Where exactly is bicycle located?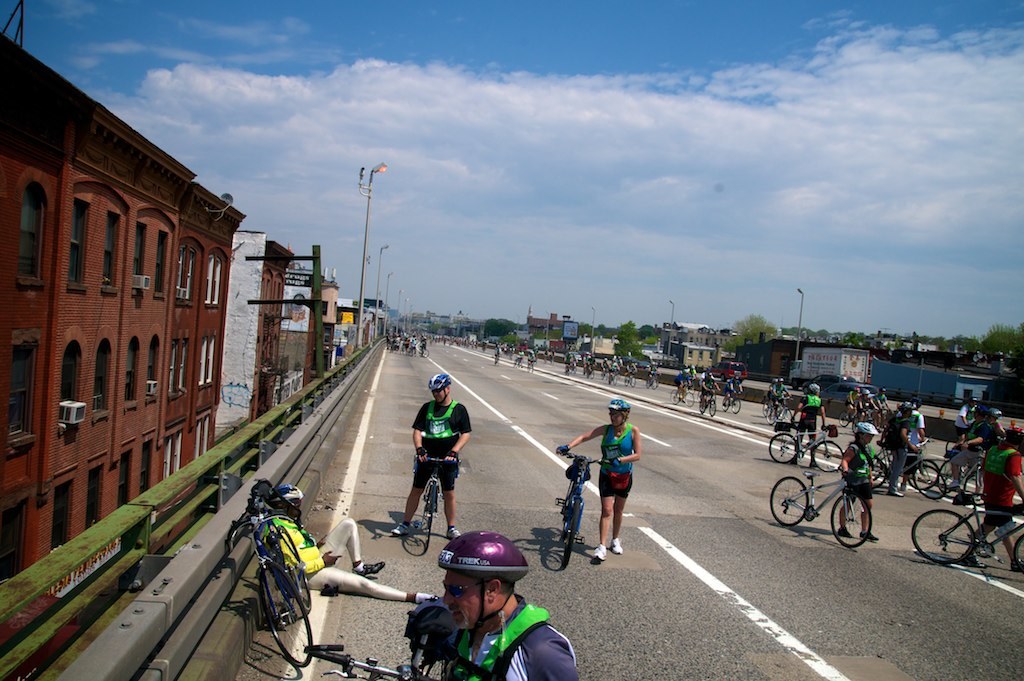
Its bounding box is crop(554, 448, 622, 565).
